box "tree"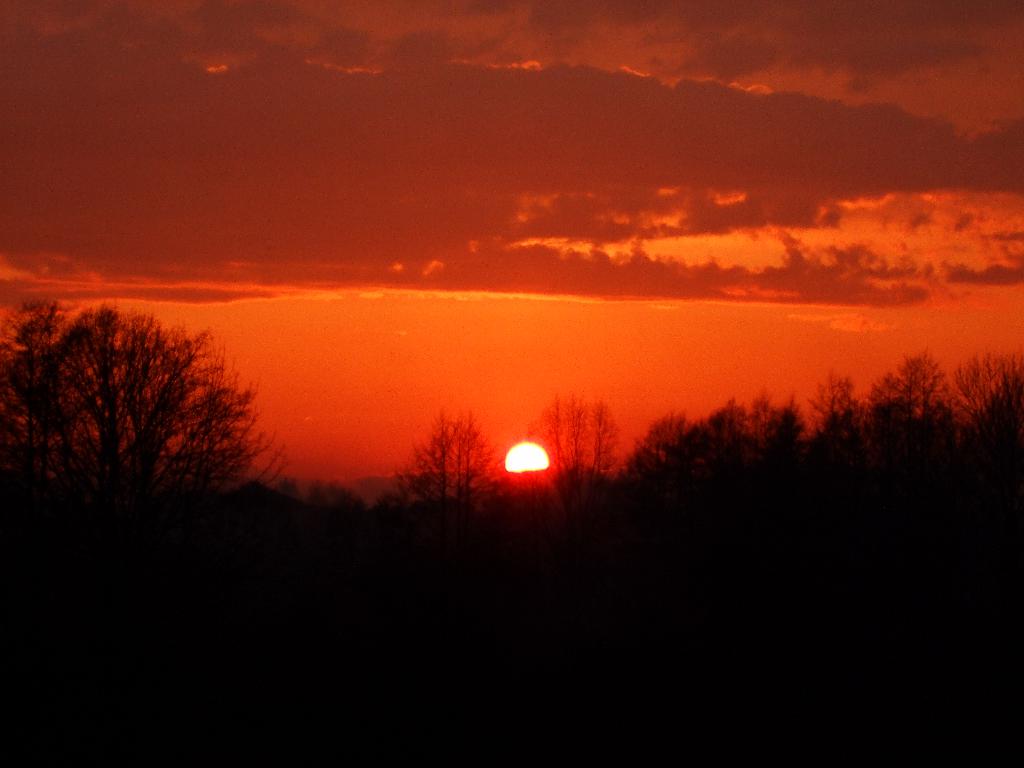
(957, 348, 1023, 490)
